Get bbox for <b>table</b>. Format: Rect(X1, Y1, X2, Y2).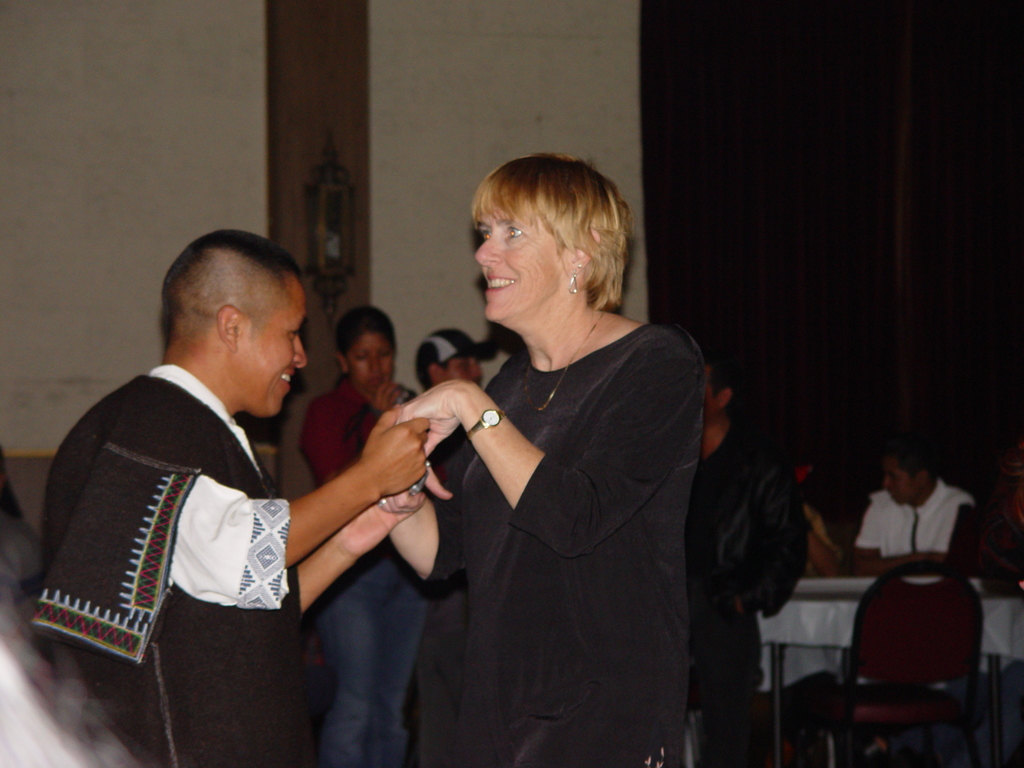
Rect(774, 547, 1018, 753).
